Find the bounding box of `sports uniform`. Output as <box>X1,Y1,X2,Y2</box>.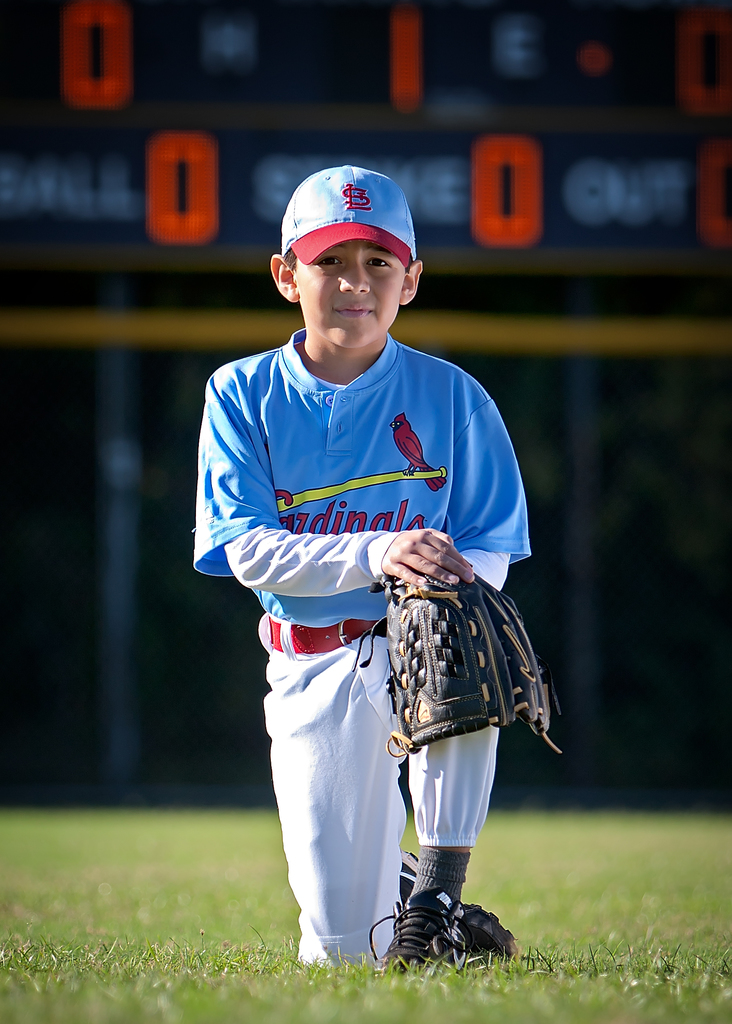
<box>188,179,565,982</box>.
